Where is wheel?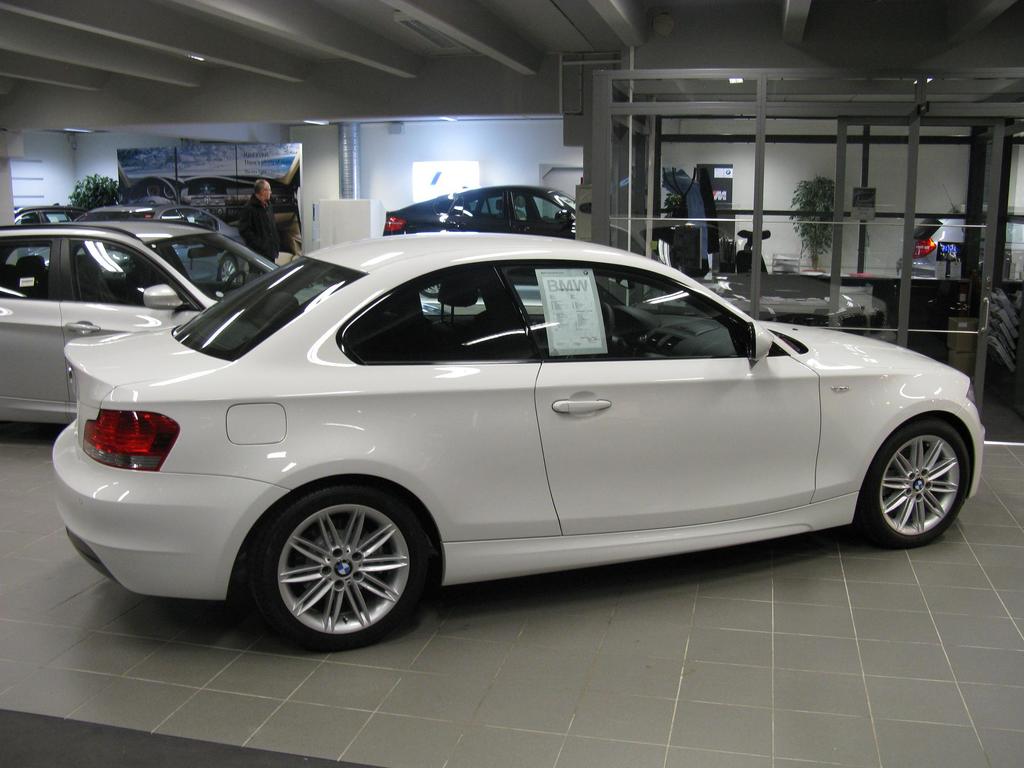
[599, 303, 615, 340].
